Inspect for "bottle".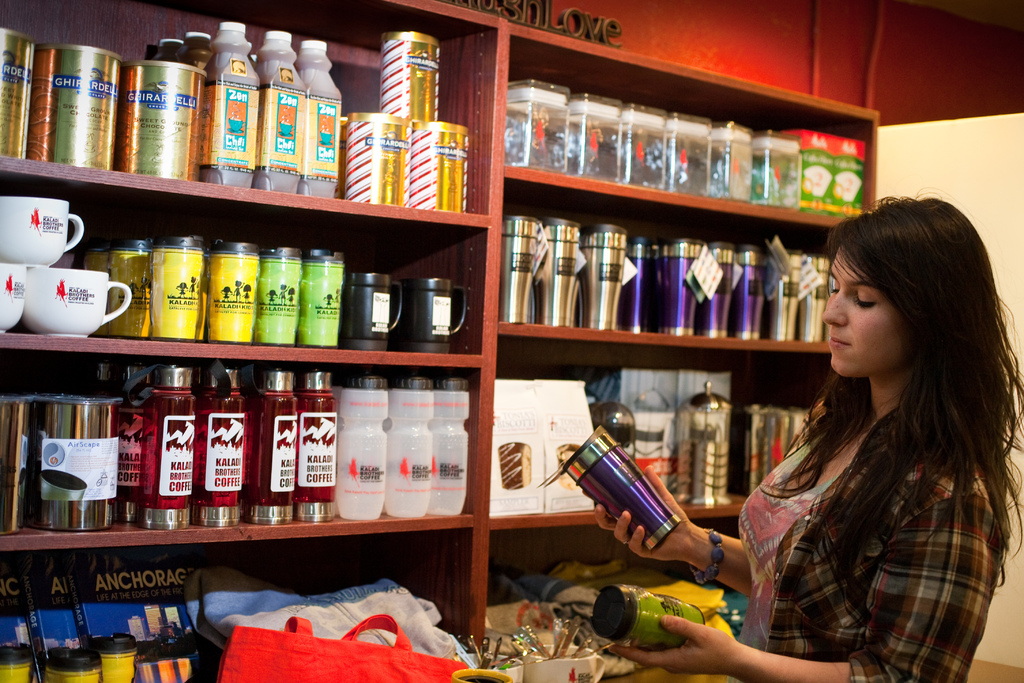
Inspection: (x1=536, y1=217, x2=580, y2=325).
